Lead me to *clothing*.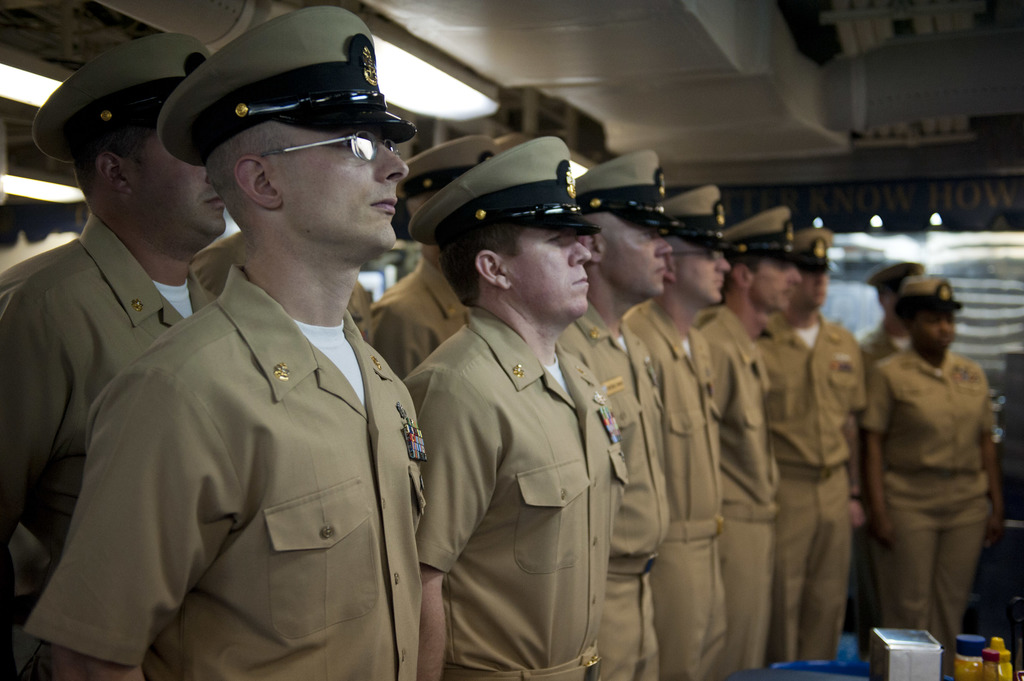
Lead to <region>862, 346, 997, 680</region>.
